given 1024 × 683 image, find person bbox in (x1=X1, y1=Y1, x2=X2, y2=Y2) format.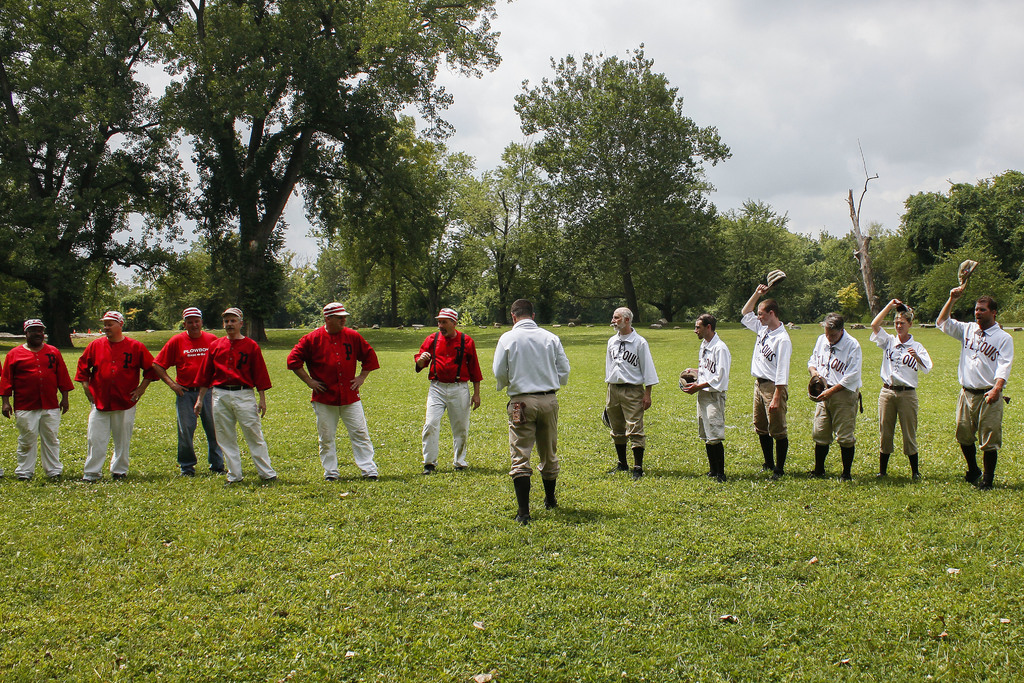
(x1=861, y1=298, x2=929, y2=474).
